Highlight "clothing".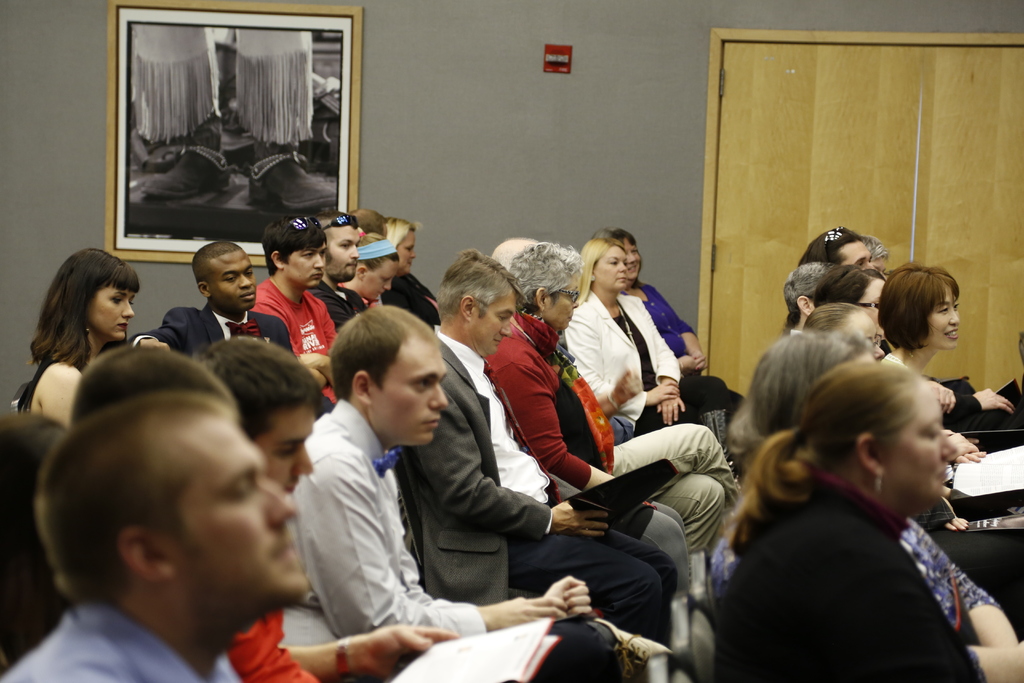
Highlighted region: l=0, t=597, r=239, b=682.
